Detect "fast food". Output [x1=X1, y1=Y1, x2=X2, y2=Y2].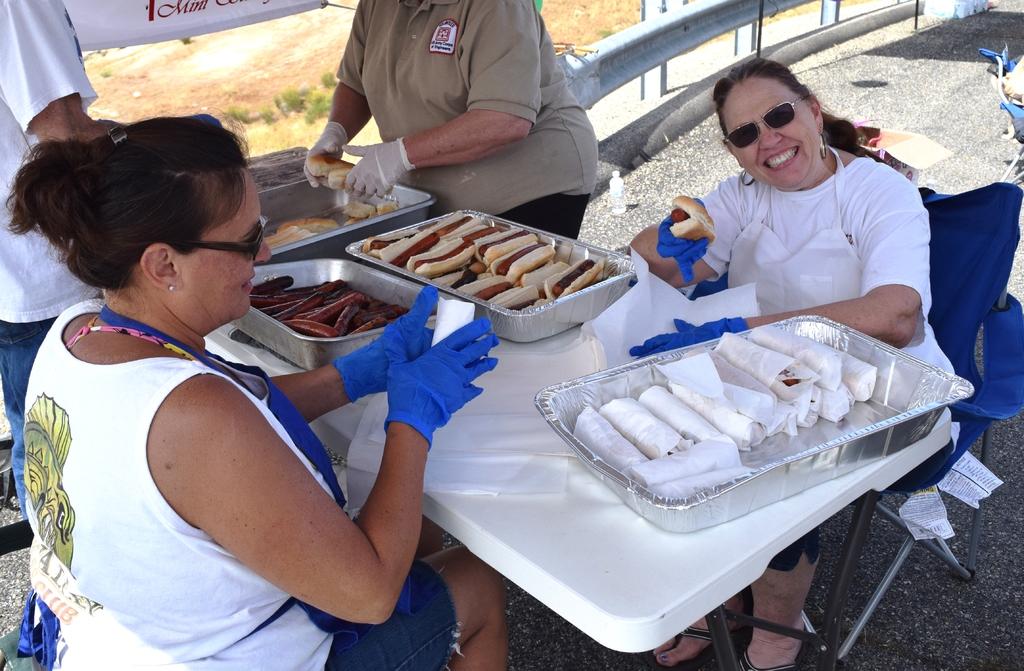
[x1=347, y1=197, x2=397, y2=227].
